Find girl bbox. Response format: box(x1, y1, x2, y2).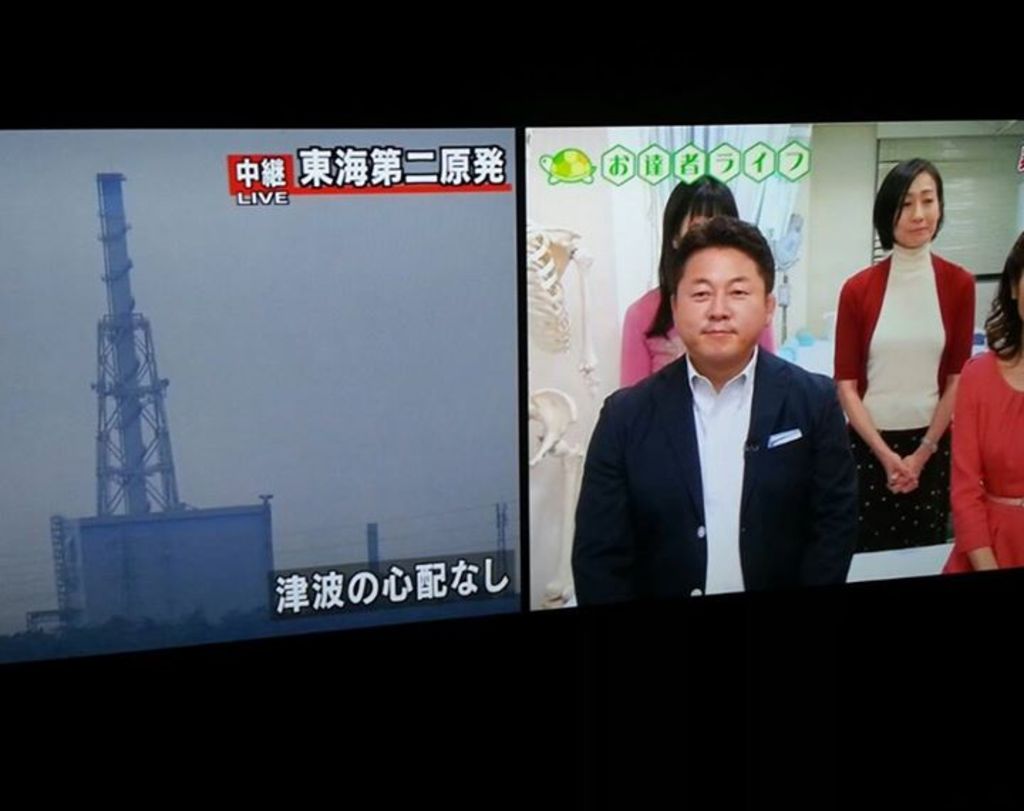
box(619, 175, 772, 387).
